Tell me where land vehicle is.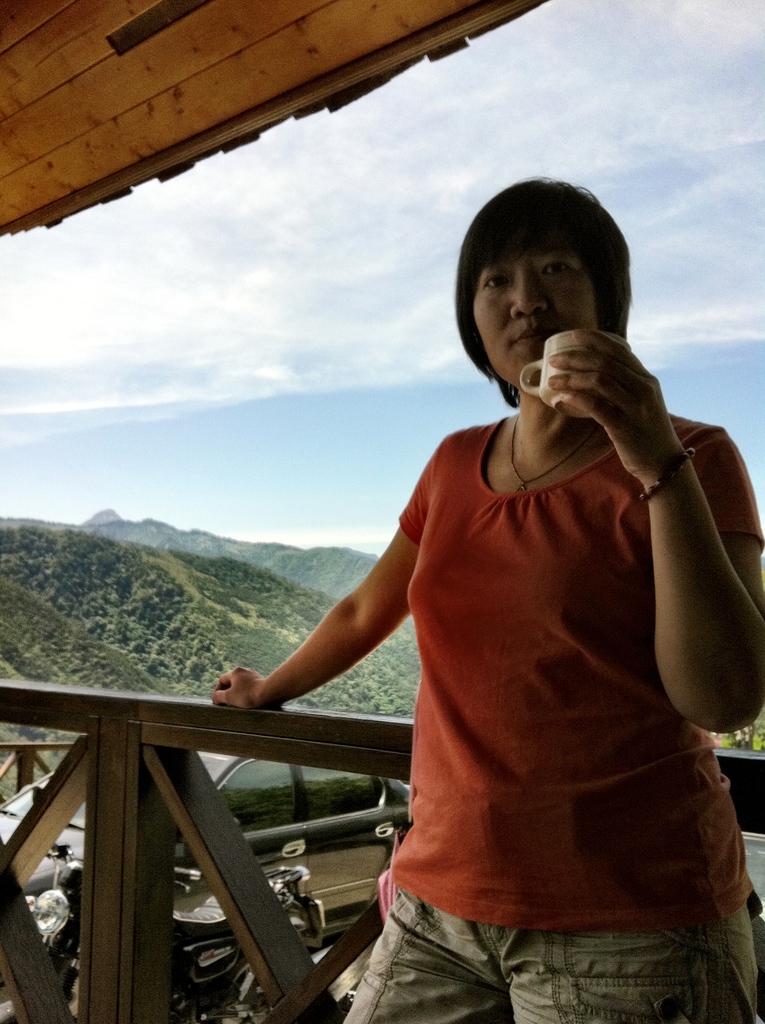
land vehicle is at [27,840,324,1023].
